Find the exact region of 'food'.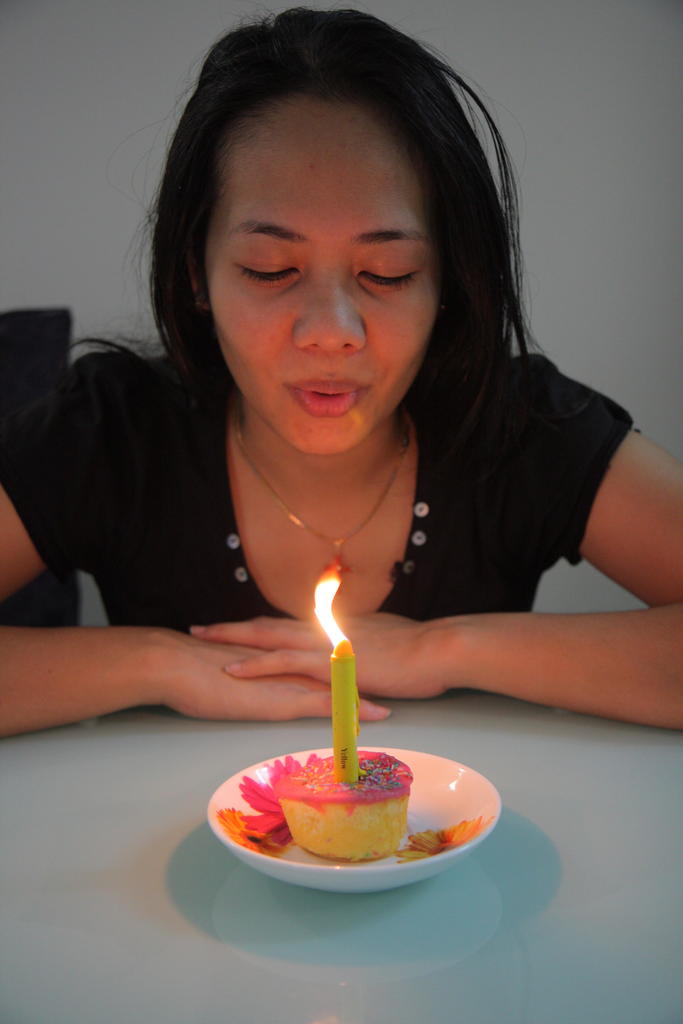
Exact region: [263, 751, 422, 875].
